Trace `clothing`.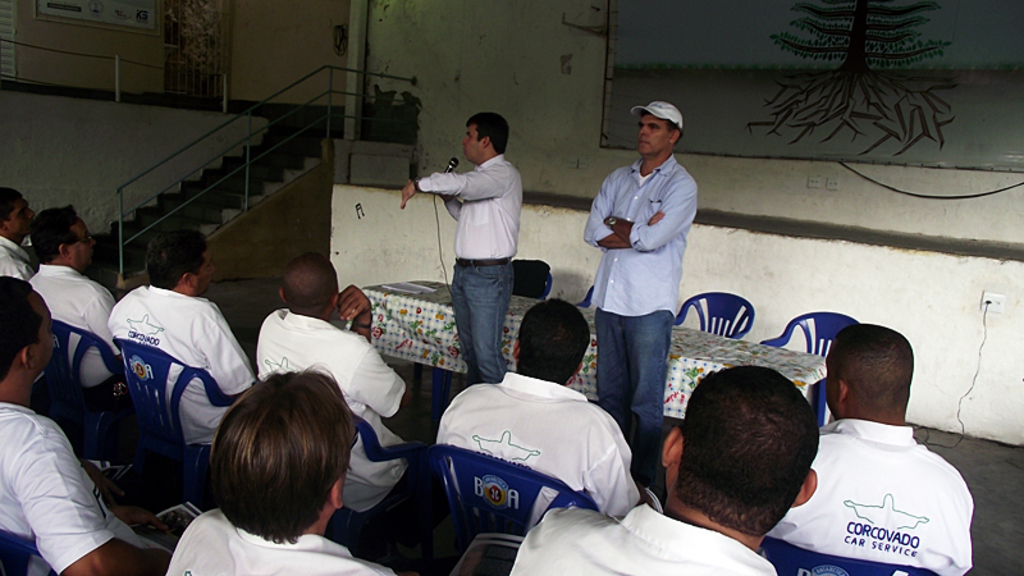
Traced to l=438, t=366, r=643, b=525.
